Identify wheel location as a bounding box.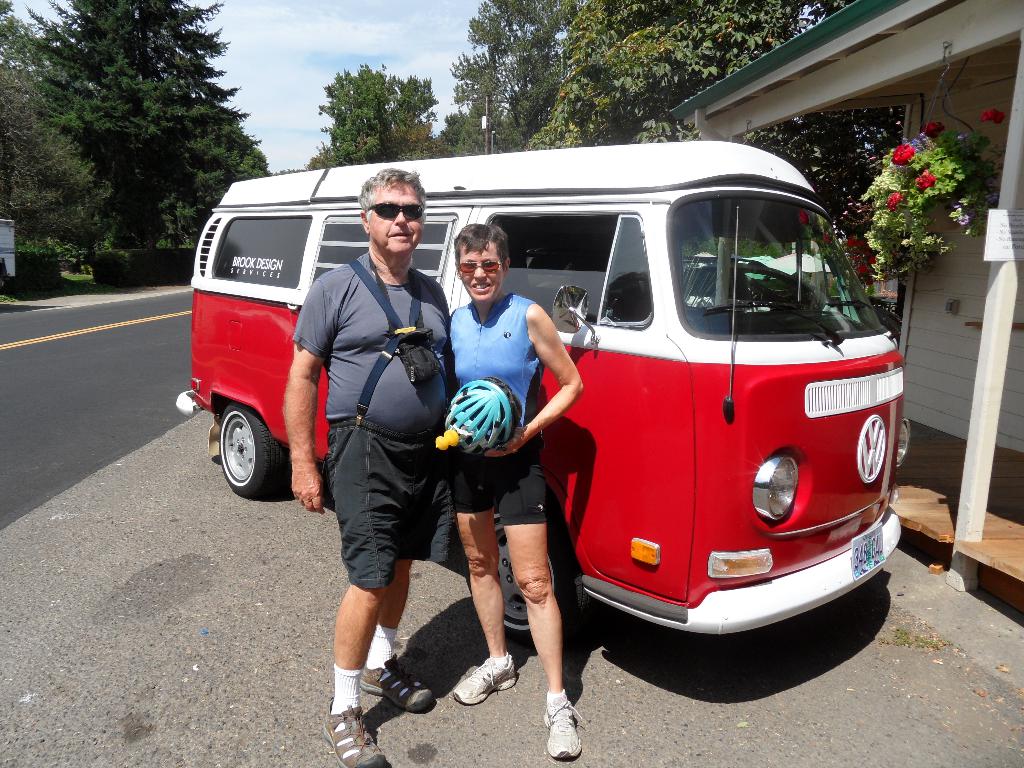
(left=202, top=397, right=272, bottom=502).
